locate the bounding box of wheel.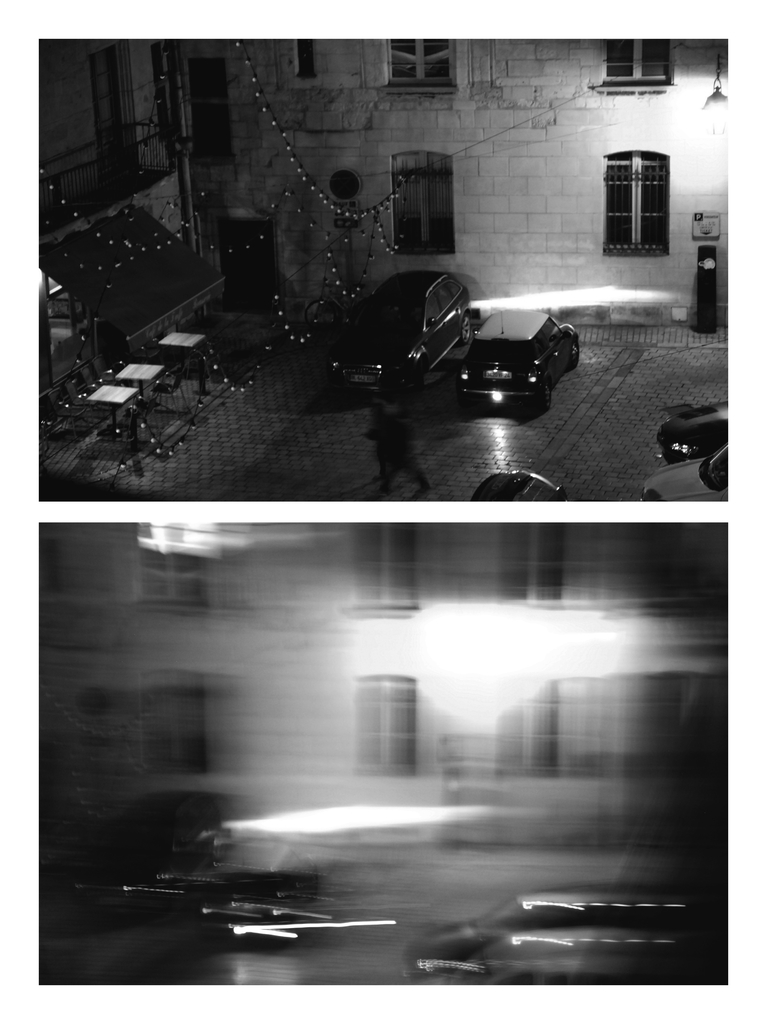
Bounding box: locate(529, 376, 556, 406).
